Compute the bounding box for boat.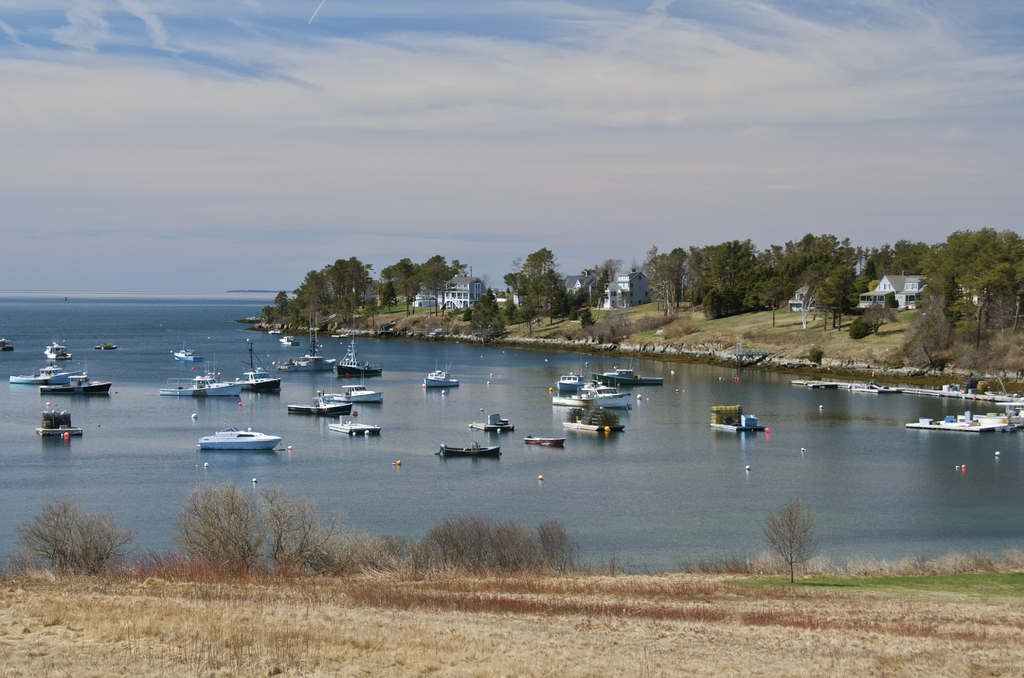
BBox(288, 390, 351, 419).
